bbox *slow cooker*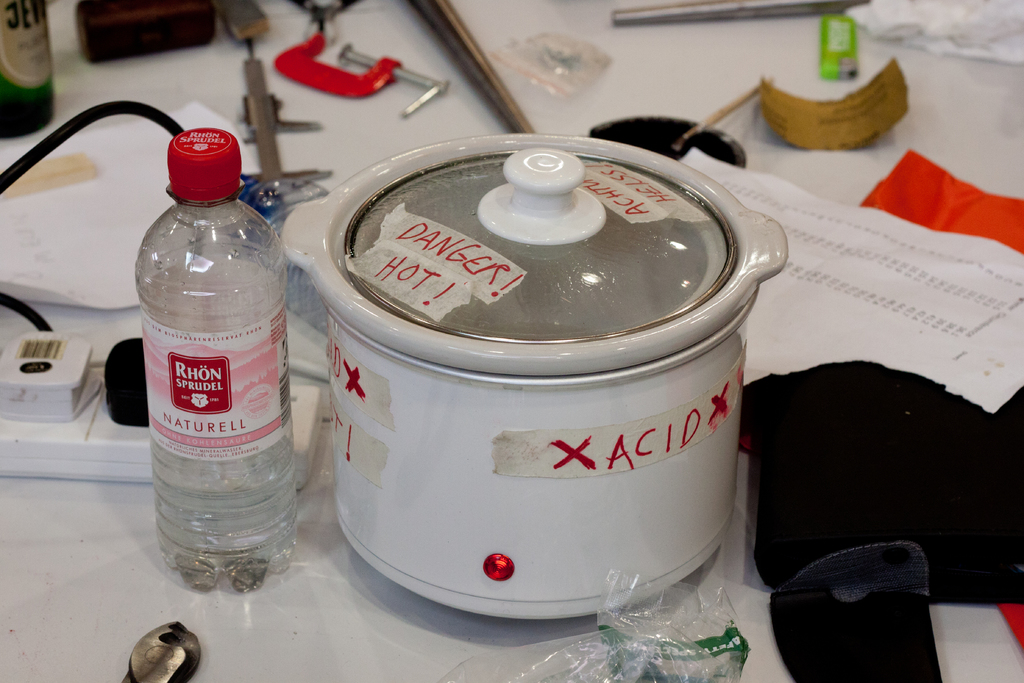
0 133 788 625
